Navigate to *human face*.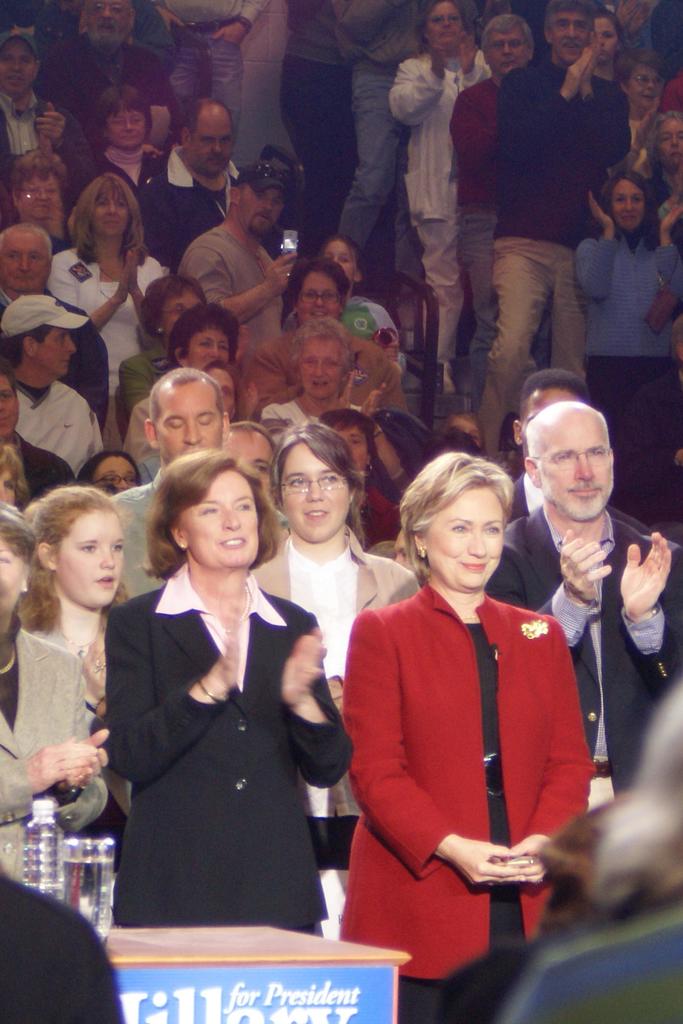
Navigation target: [325, 239, 360, 291].
